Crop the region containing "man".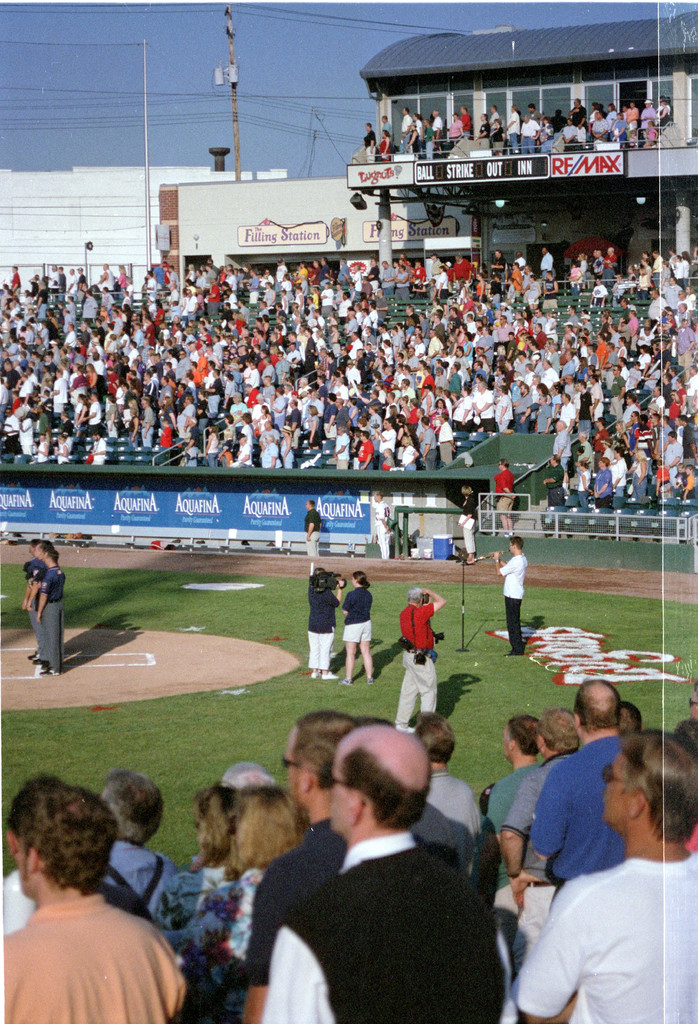
Crop region: l=656, t=339, r=673, b=376.
